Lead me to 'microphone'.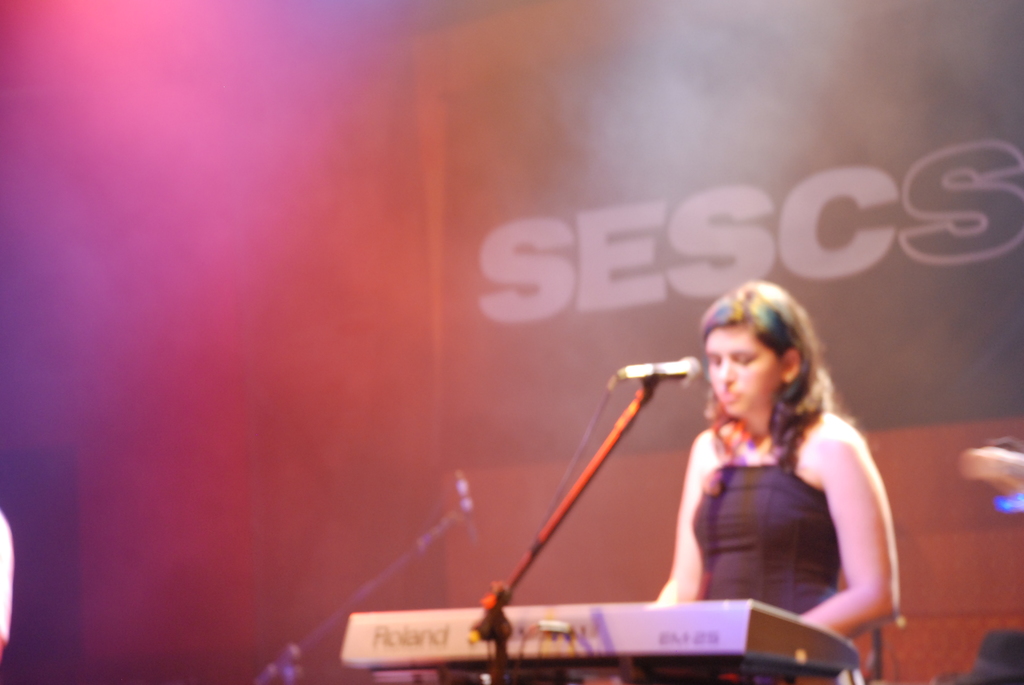
Lead to <region>446, 468, 476, 540</region>.
